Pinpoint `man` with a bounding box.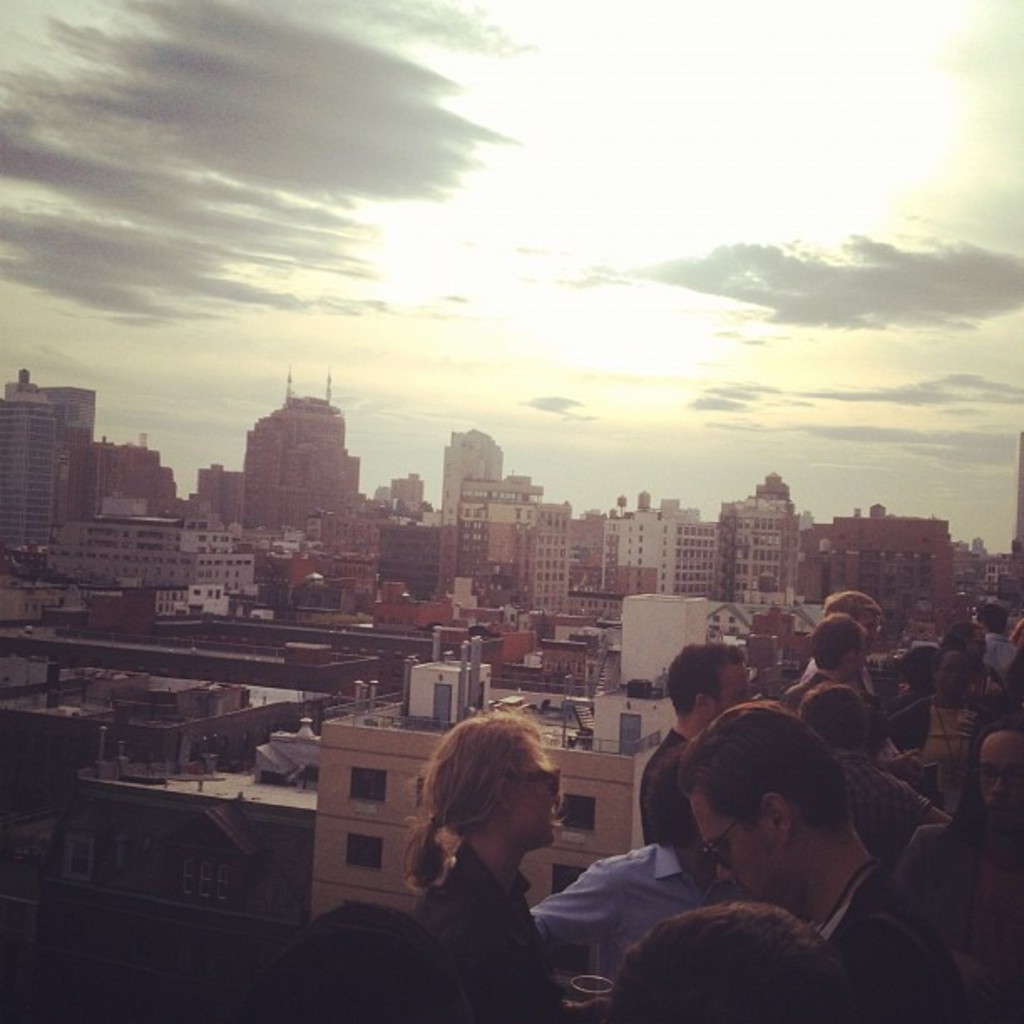
972, 602, 1019, 684.
